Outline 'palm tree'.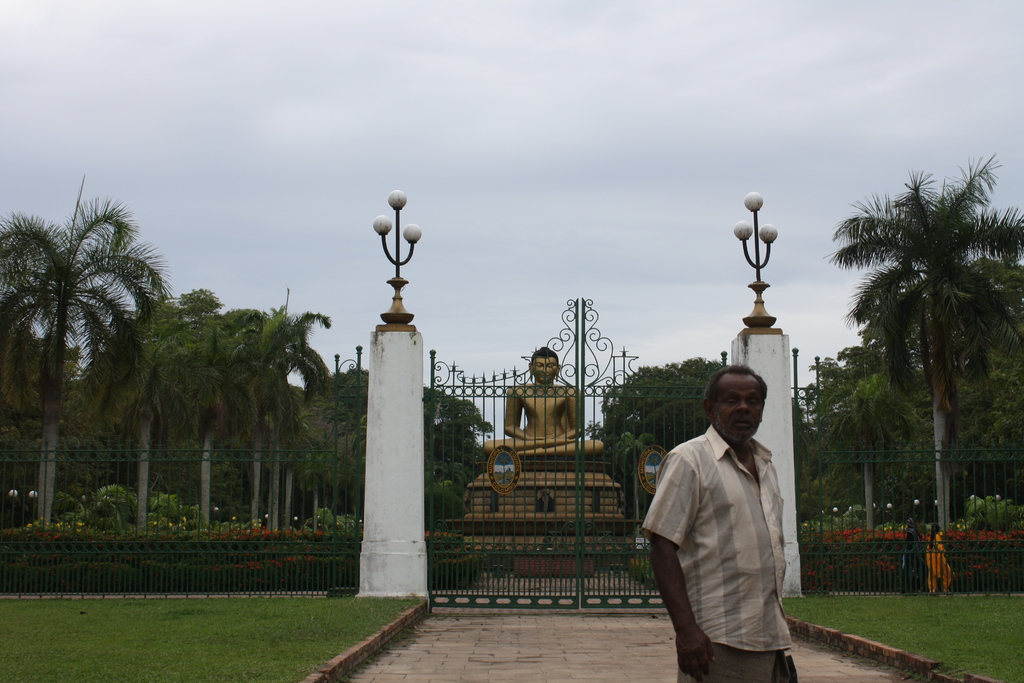
Outline: box=[91, 320, 228, 529].
